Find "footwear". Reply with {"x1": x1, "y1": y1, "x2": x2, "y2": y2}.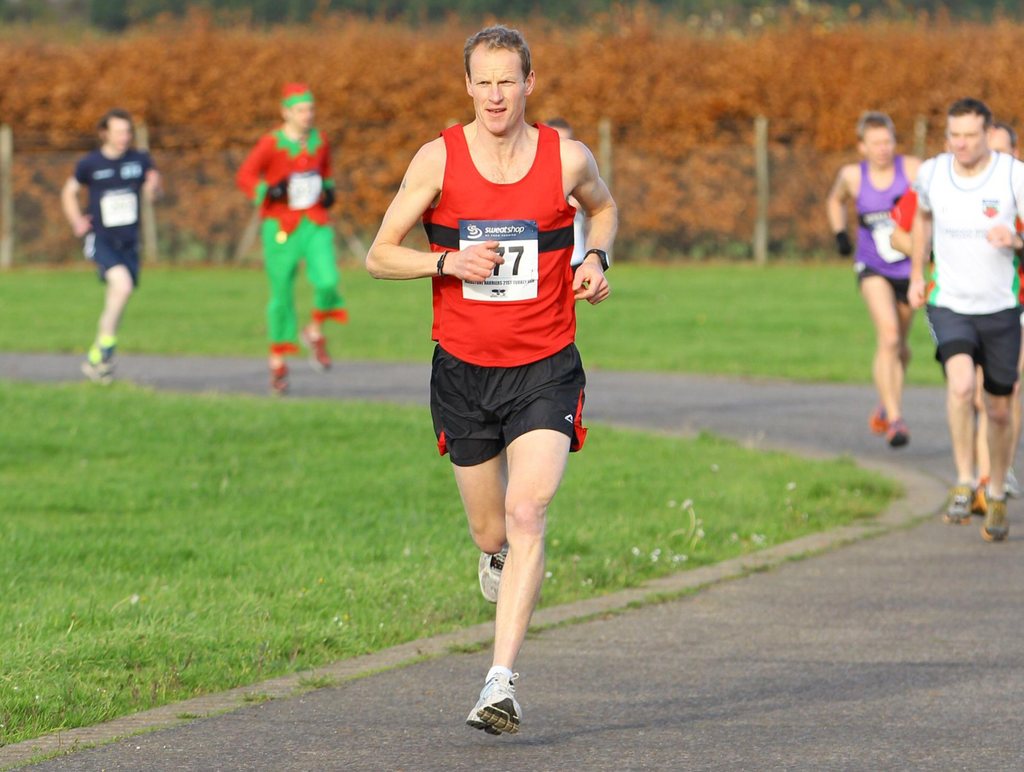
{"x1": 939, "y1": 483, "x2": 975, "y2": 528}.
